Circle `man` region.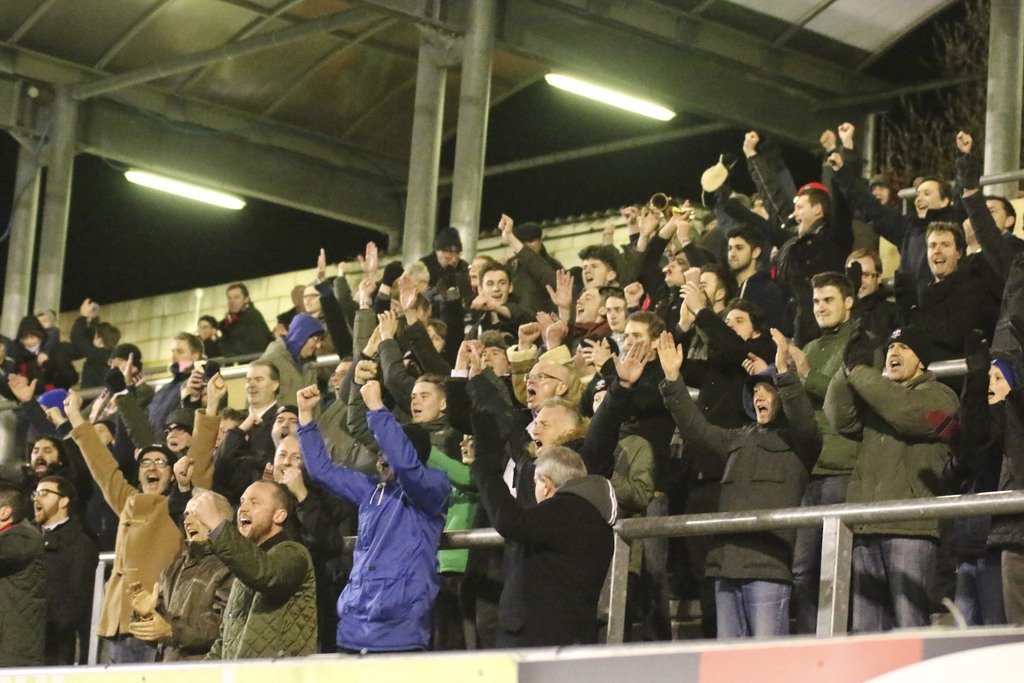
Region: pyautogui.locateOnScreen(789, 272, 874, 404).
